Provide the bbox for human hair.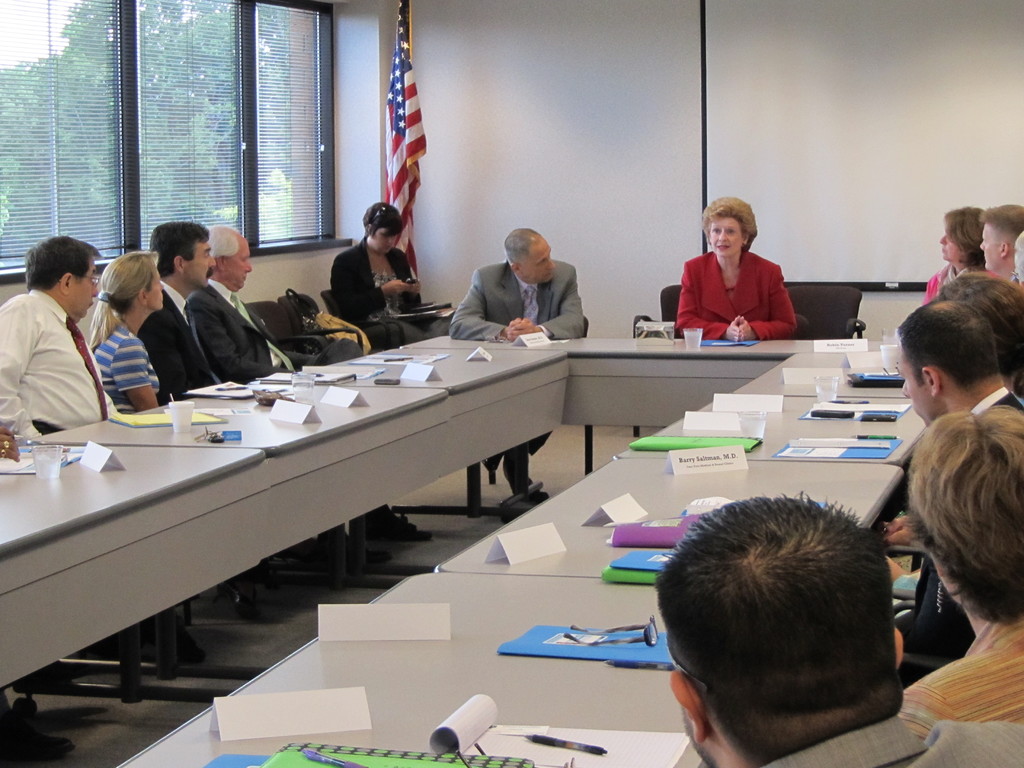
81, 249, 155, 351.
